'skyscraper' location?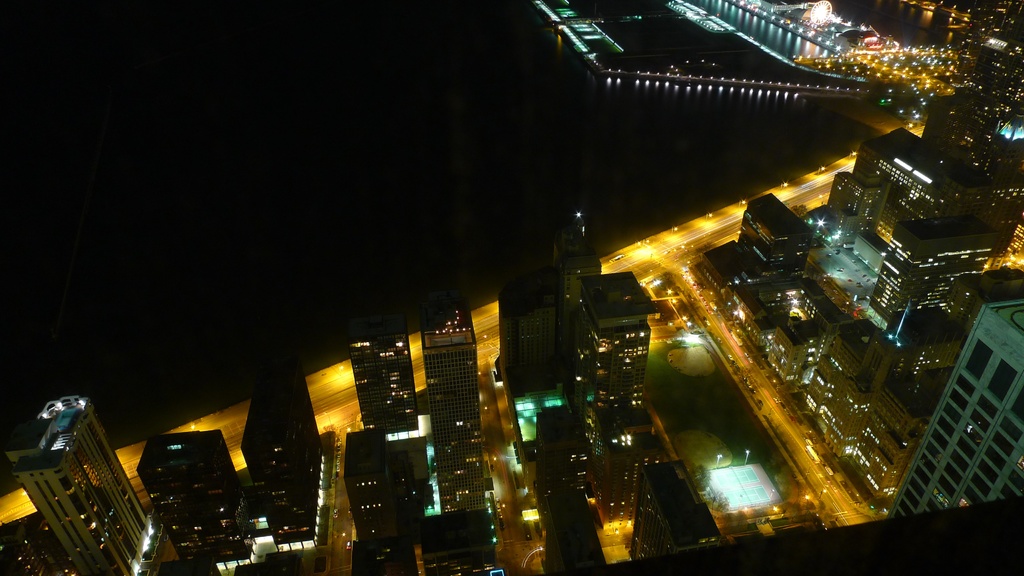
[left=0, top=388, right=157, bottom=575]
